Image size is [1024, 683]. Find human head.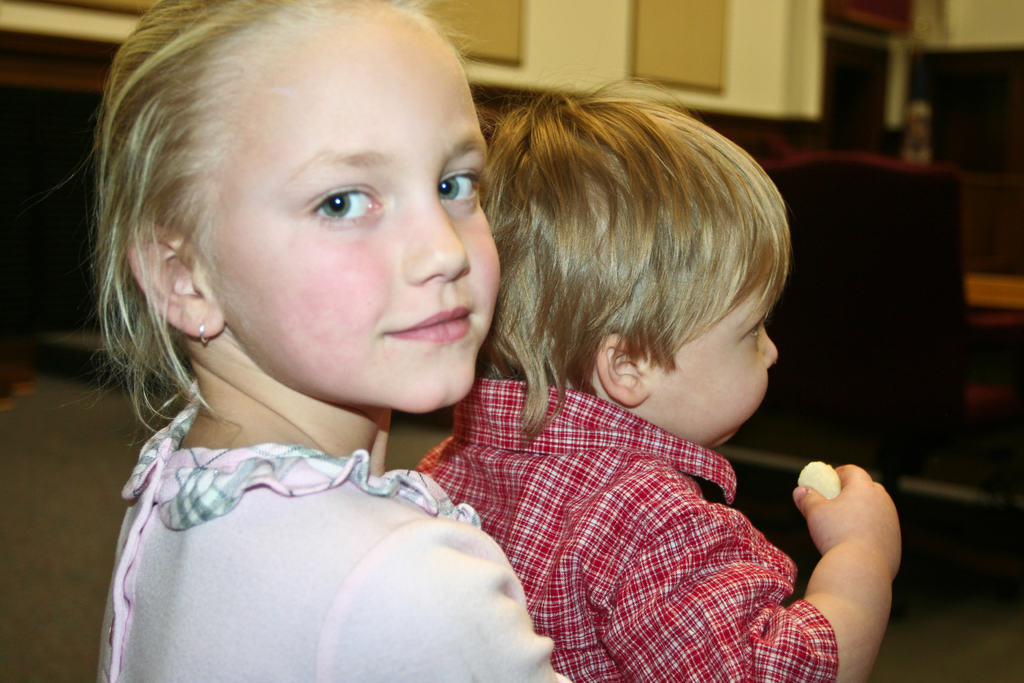
<region>481, 76, 792, 454</region>.
